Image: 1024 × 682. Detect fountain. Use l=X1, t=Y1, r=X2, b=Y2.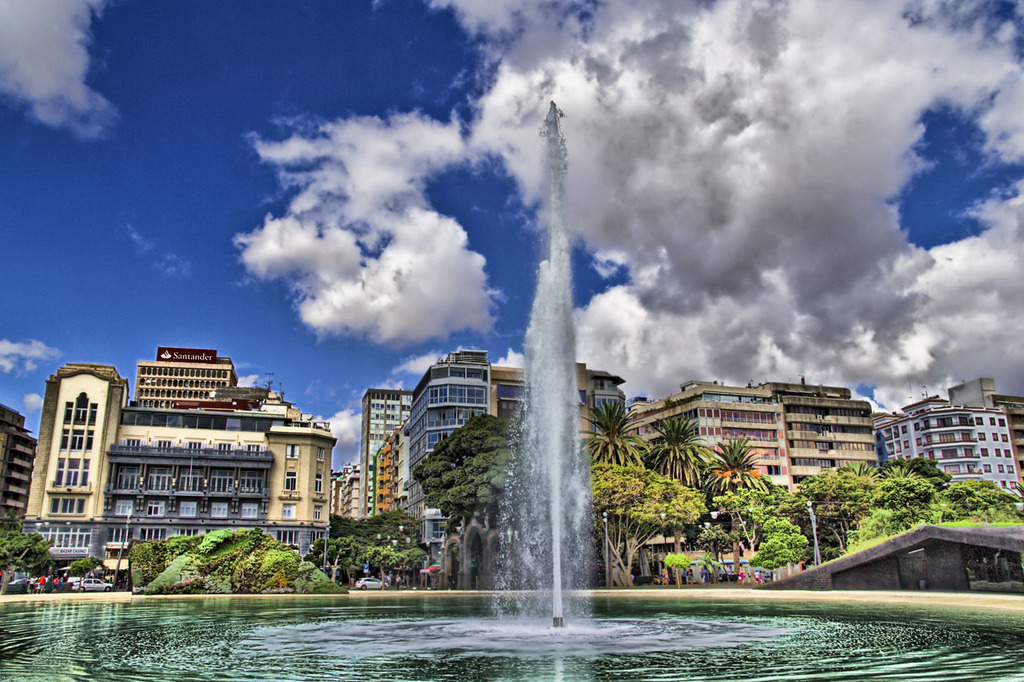
l=487, t=94, r=603, b=640.
